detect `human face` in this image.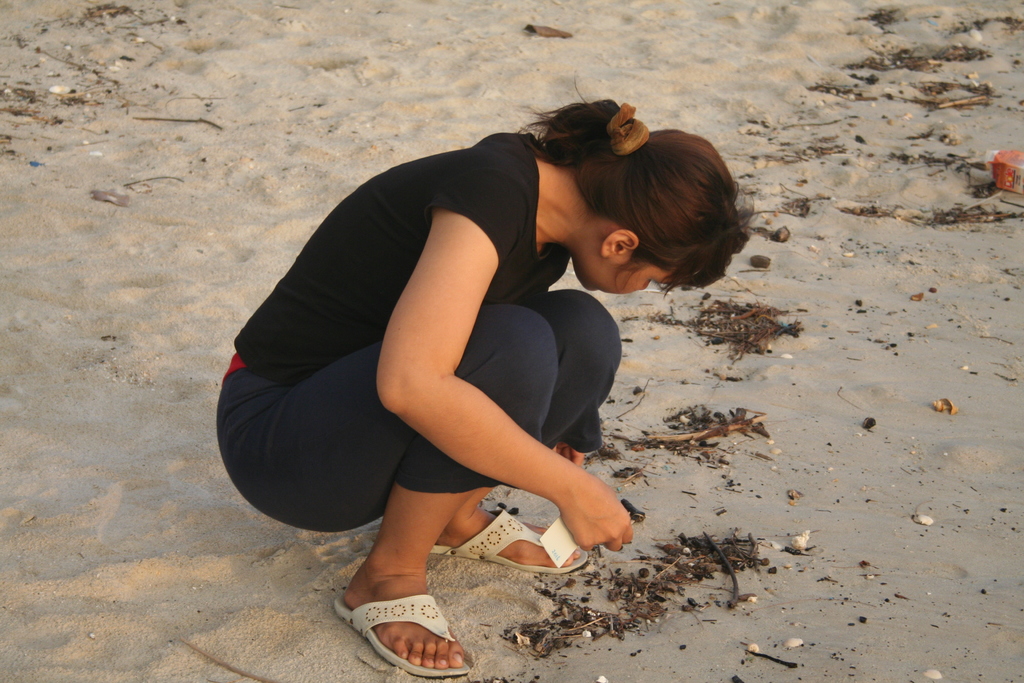
Detection: region(575, 258, 678, 310).
